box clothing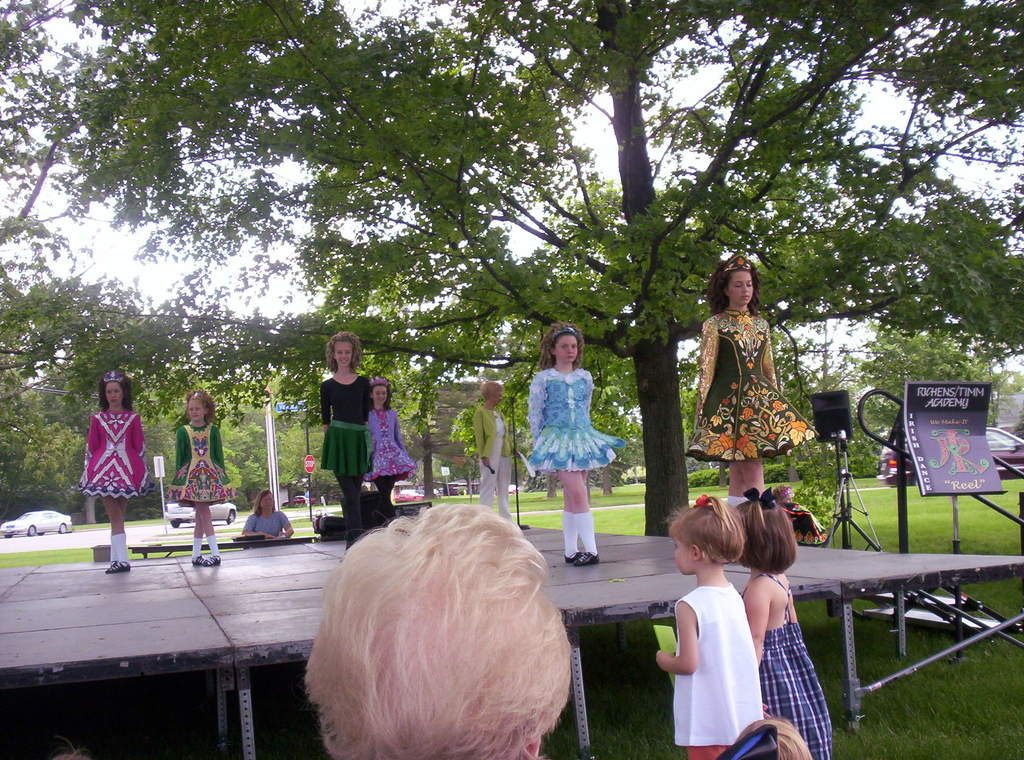
<bbox>691, 312, 817, 457</bbox>
